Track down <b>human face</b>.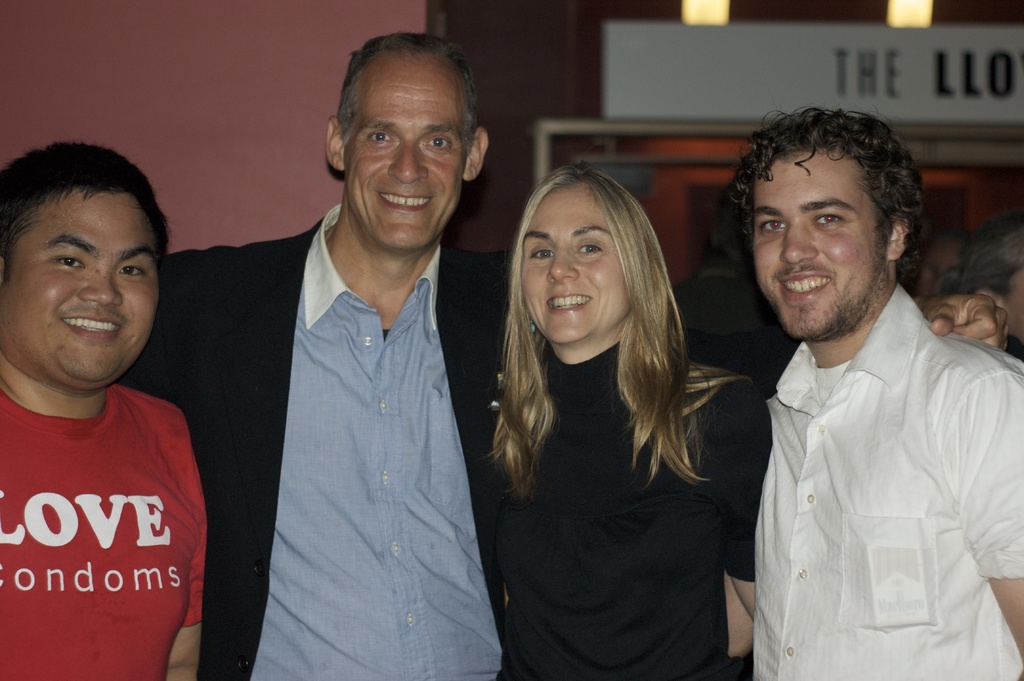
Tracked to bbox=(346, 75, 466, 249).
